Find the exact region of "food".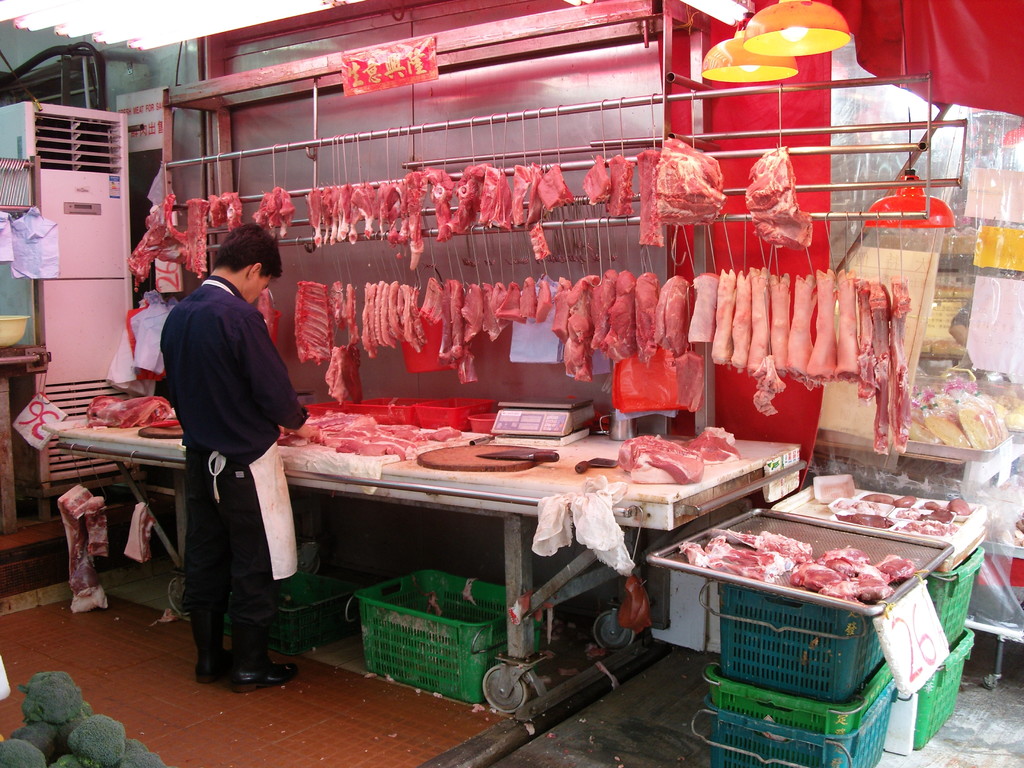
Exact region: [652, 276, 694, 360].
